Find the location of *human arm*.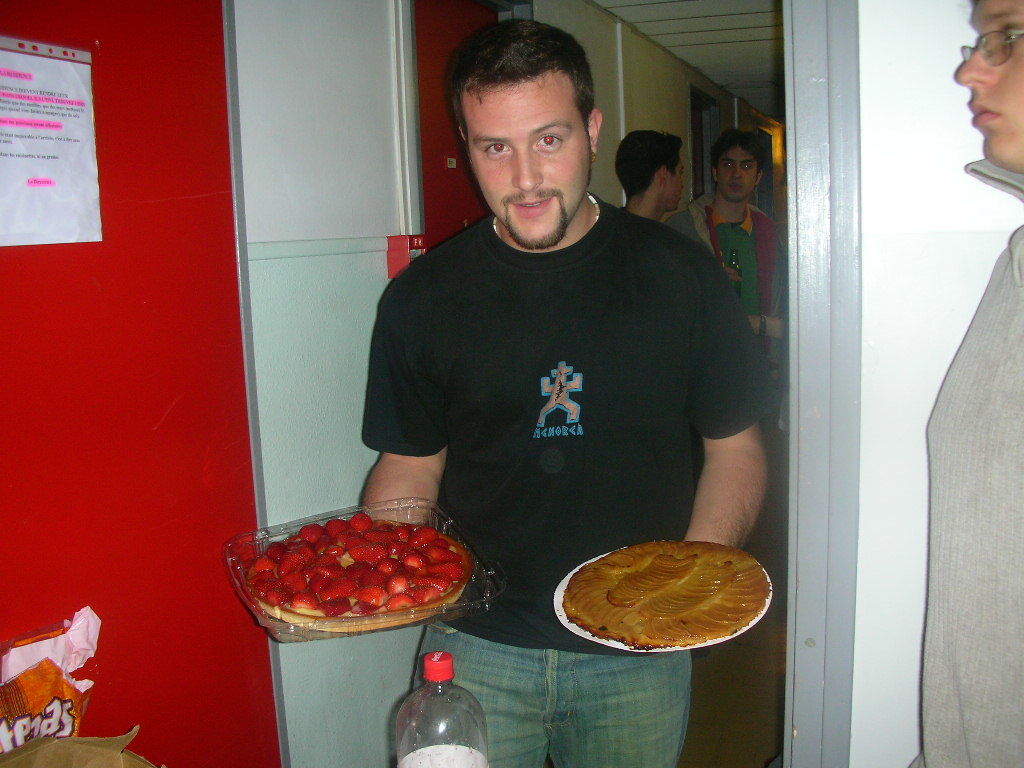
Location: select_region(674, 257, 784, 568).
